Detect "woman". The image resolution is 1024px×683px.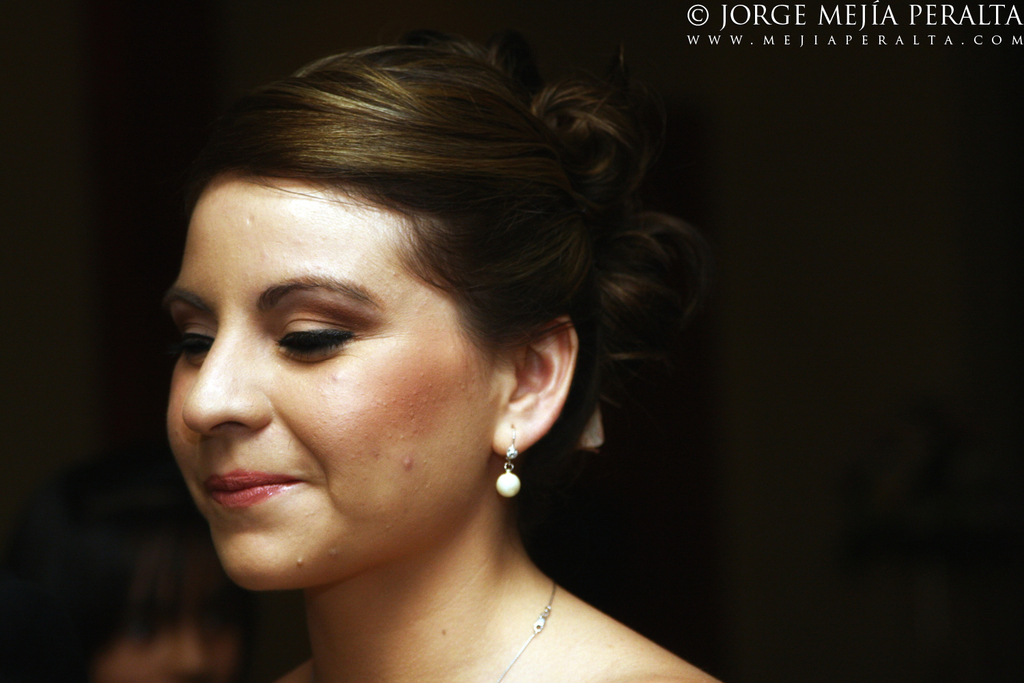
{"x1": 75, "y1": 16, "x2": 724, "y2": 682}.
